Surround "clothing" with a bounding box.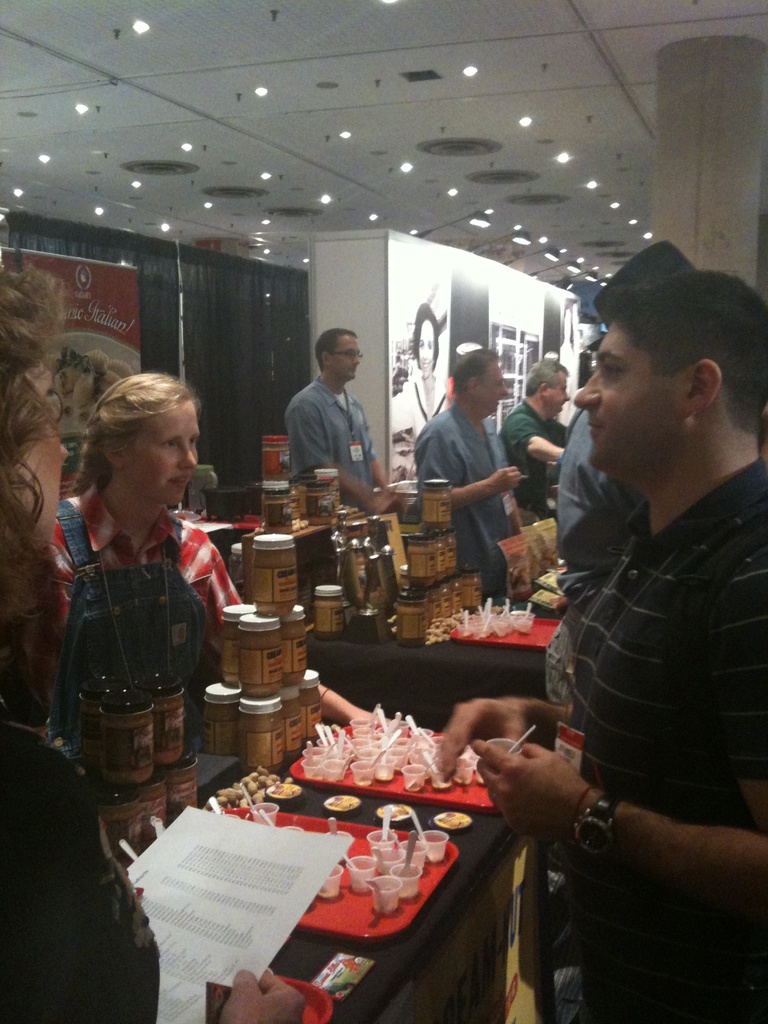
x1=0 y1=731 x2=168 y2=1020.
